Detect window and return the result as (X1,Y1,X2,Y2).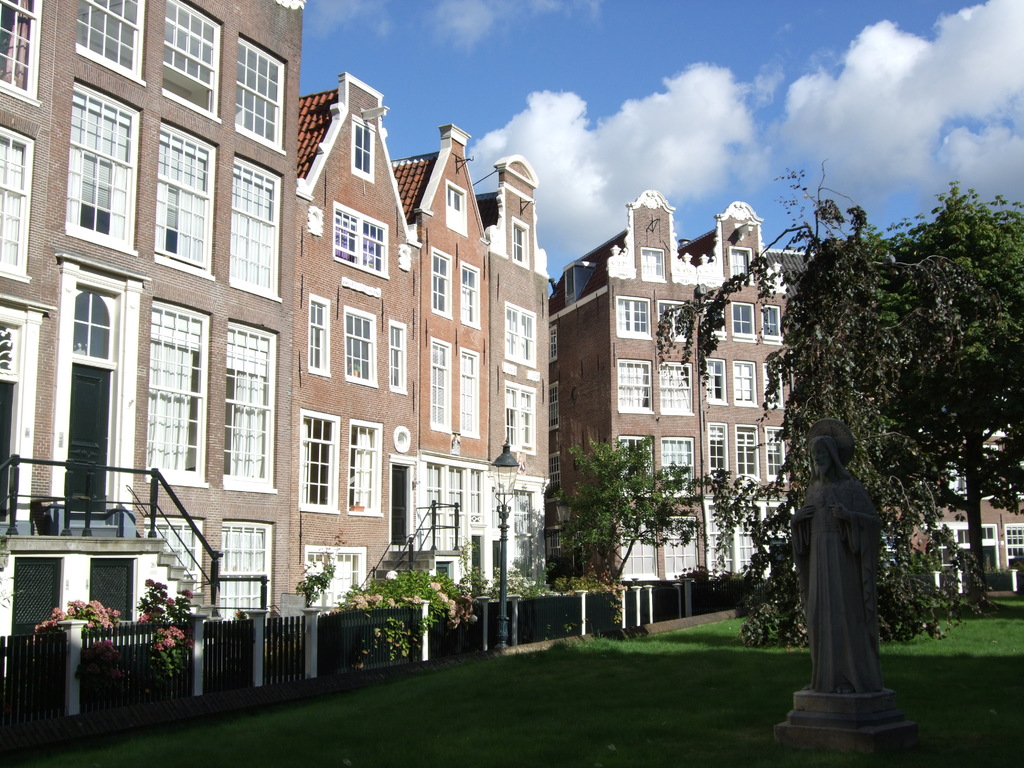
(70,0,146,86).
